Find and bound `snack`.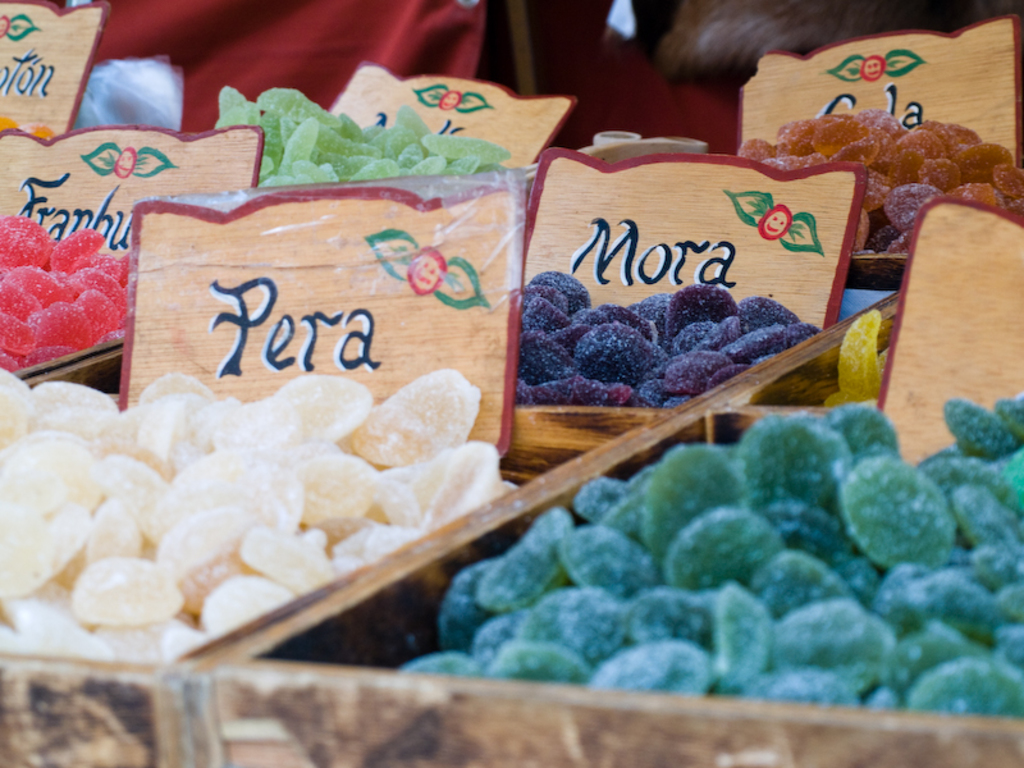
Bound: <box>0,357,507,671</box>.
